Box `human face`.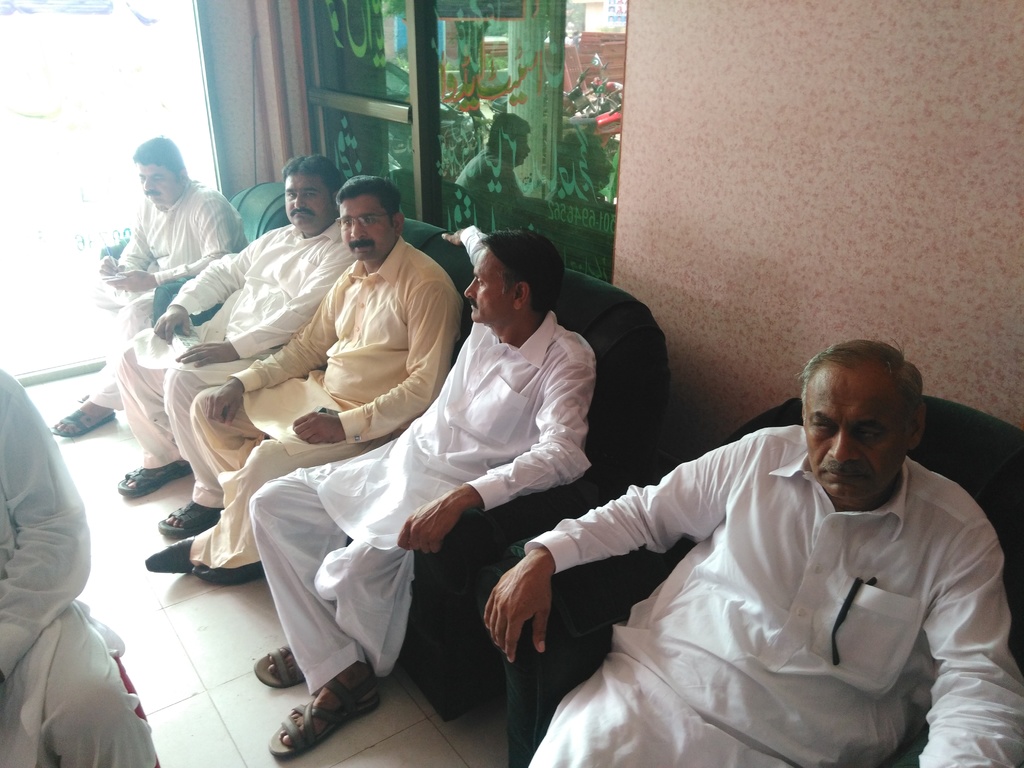
Rect(334, 198, 390, 259).
